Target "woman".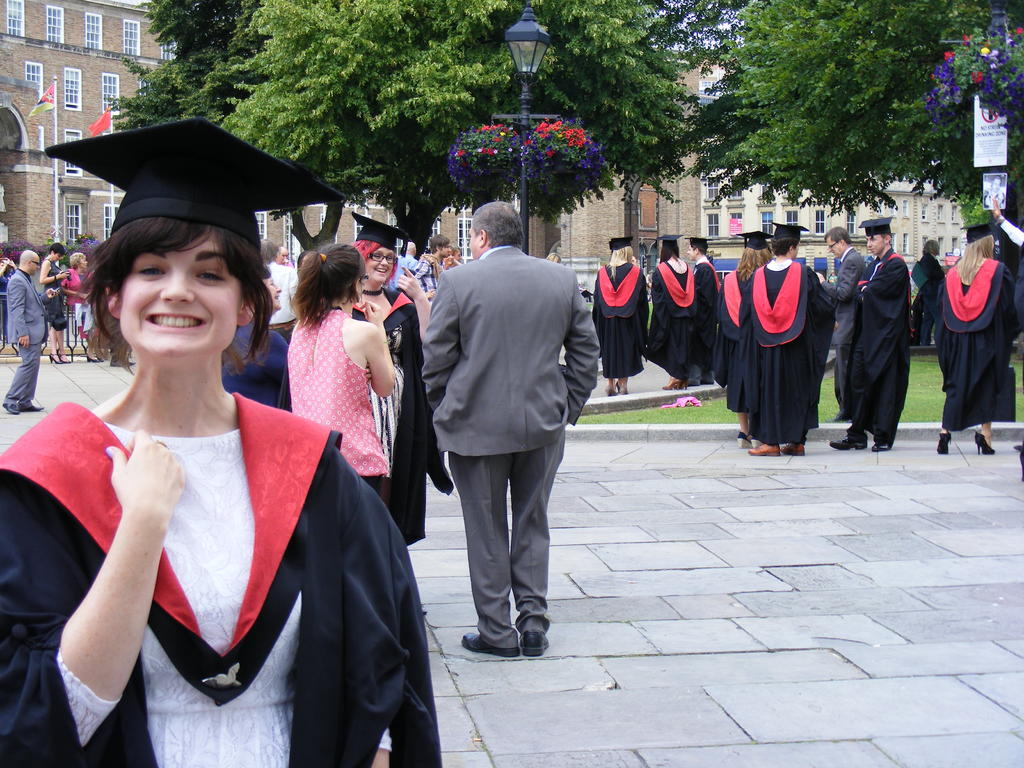
Target region: l=37, t=242, r=72, b=364.
